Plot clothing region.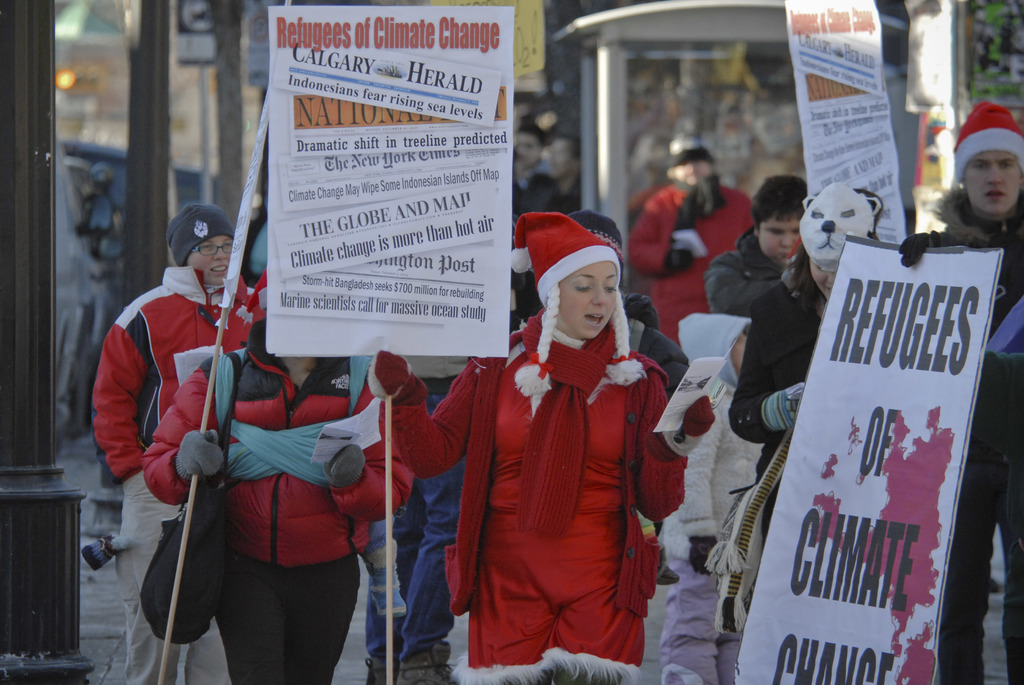
Plotted at l=633, t=180, r=752, b=347.
